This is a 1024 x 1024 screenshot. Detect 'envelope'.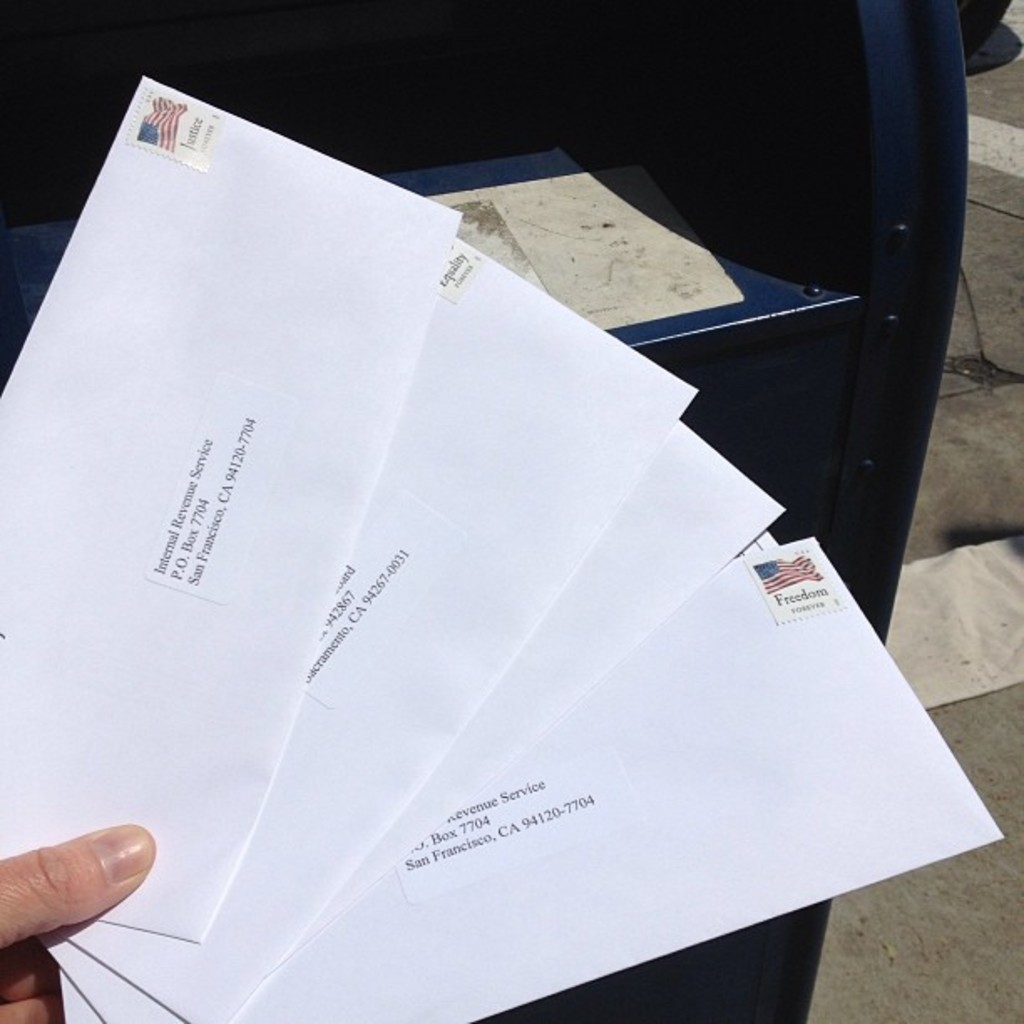
pyautogui.locateOnScreen(55, 241, 698, 1022).
